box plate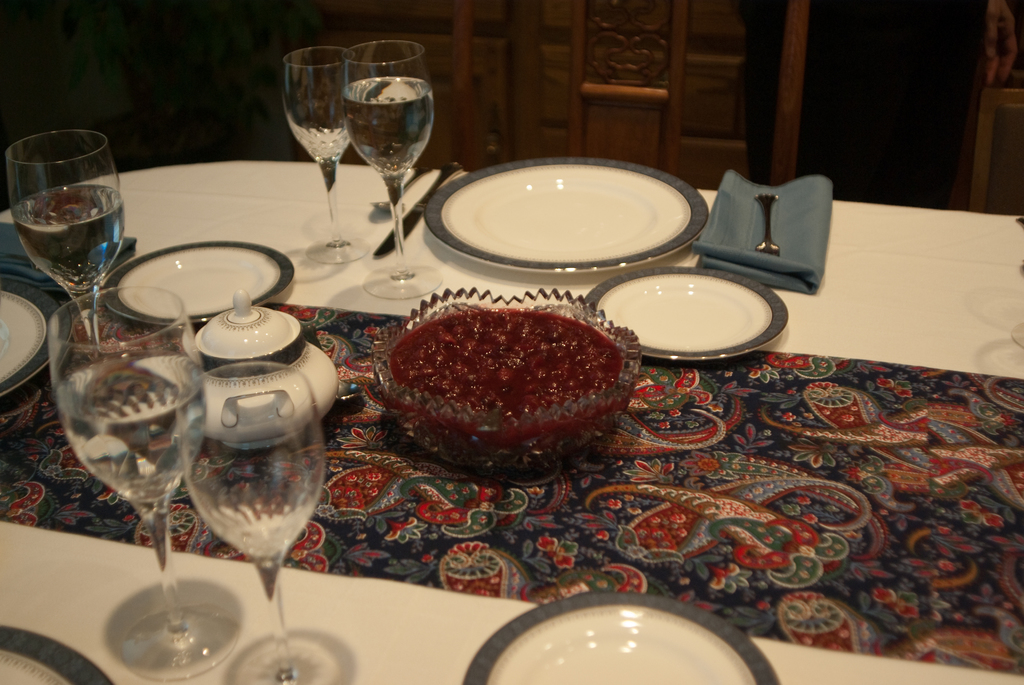
{"x1": 102, "y1": 236, "x2": 294, "y2": 329}
